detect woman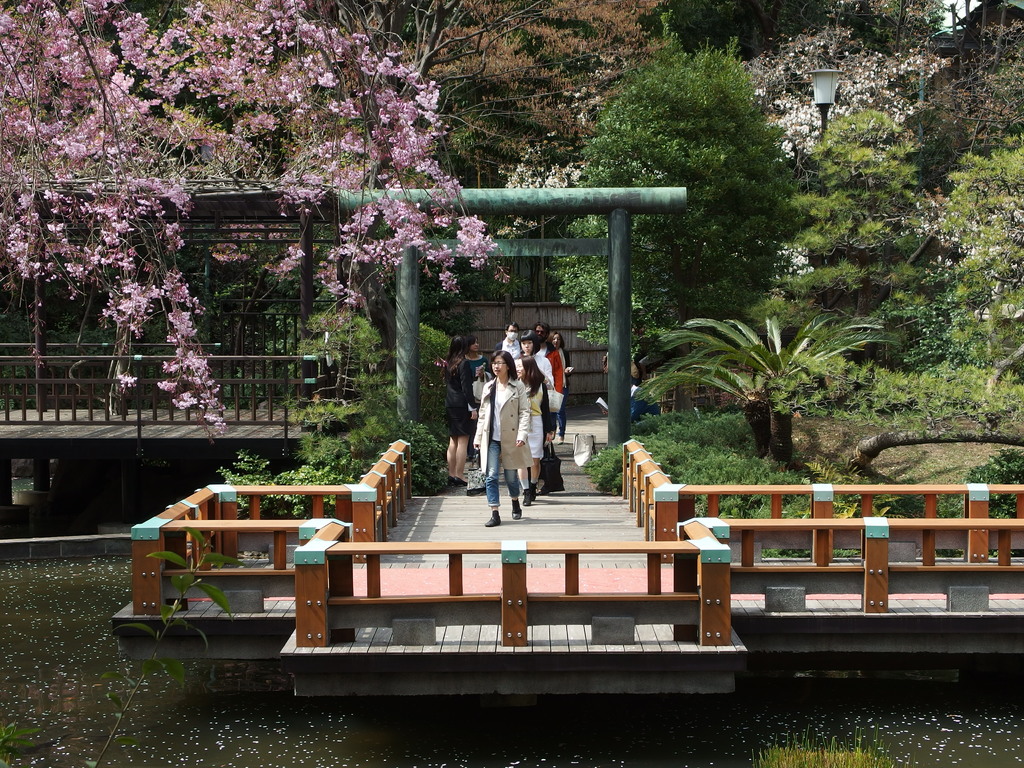
box(547, 332, 570, 445)
